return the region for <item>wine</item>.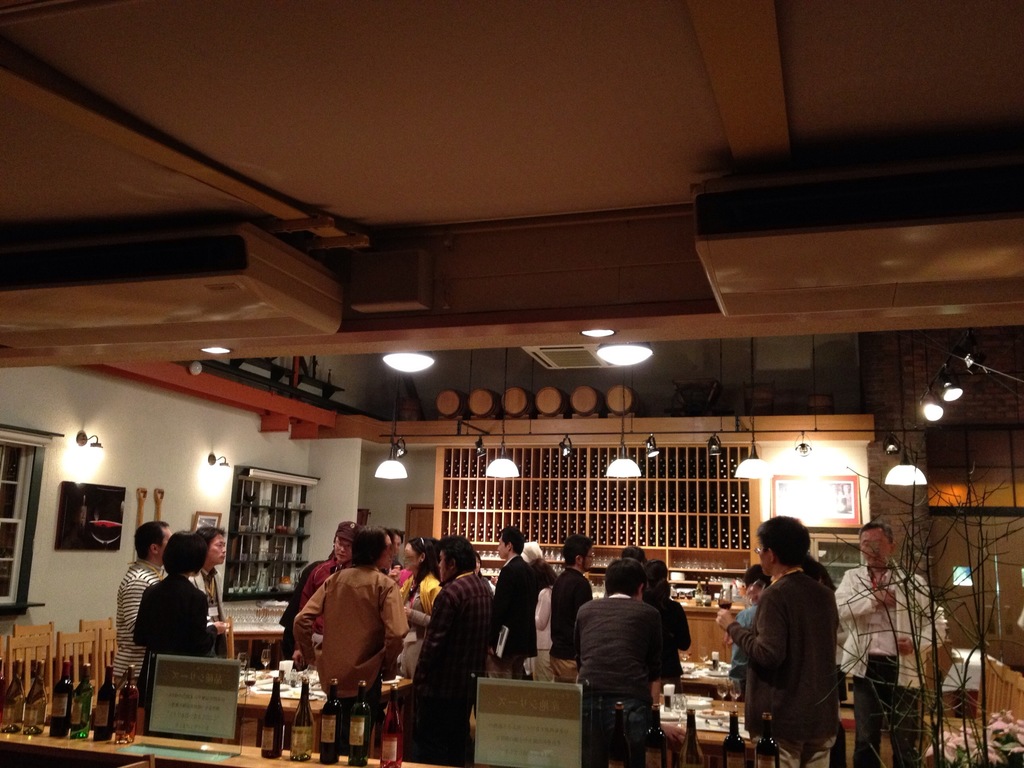
{"left": 243, "top": 680, "right": 254, "bottom": 687}.
